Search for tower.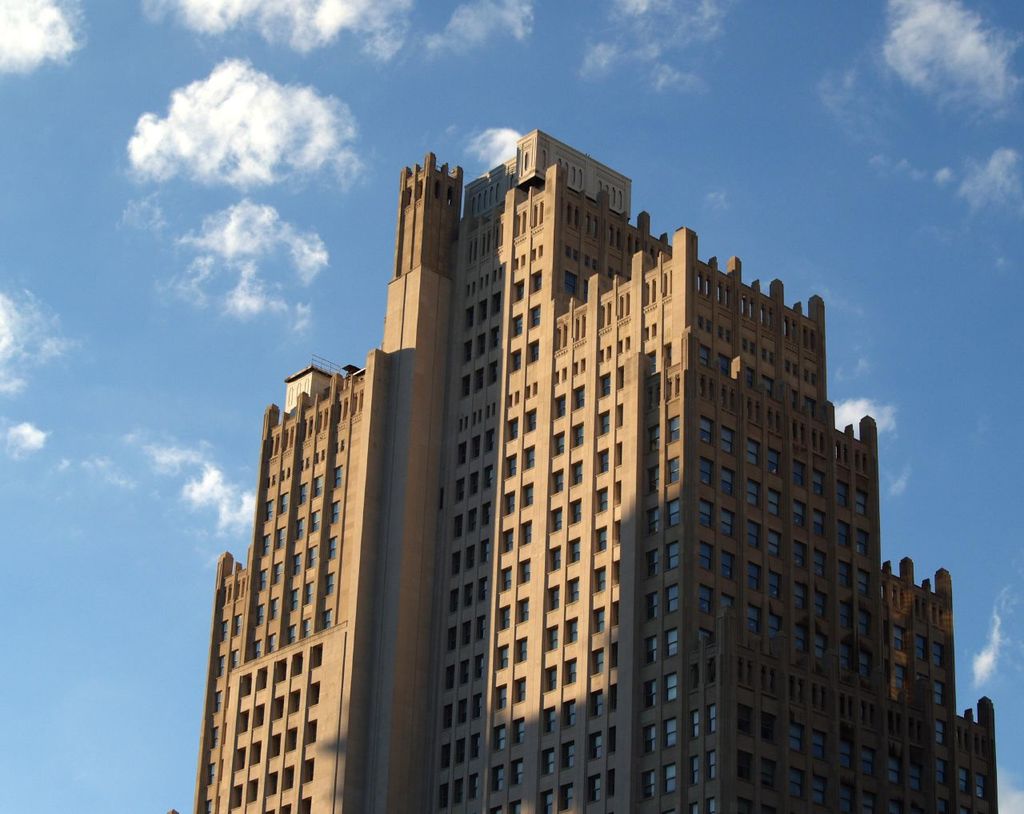
Found at [168, 130, 998, 813].
